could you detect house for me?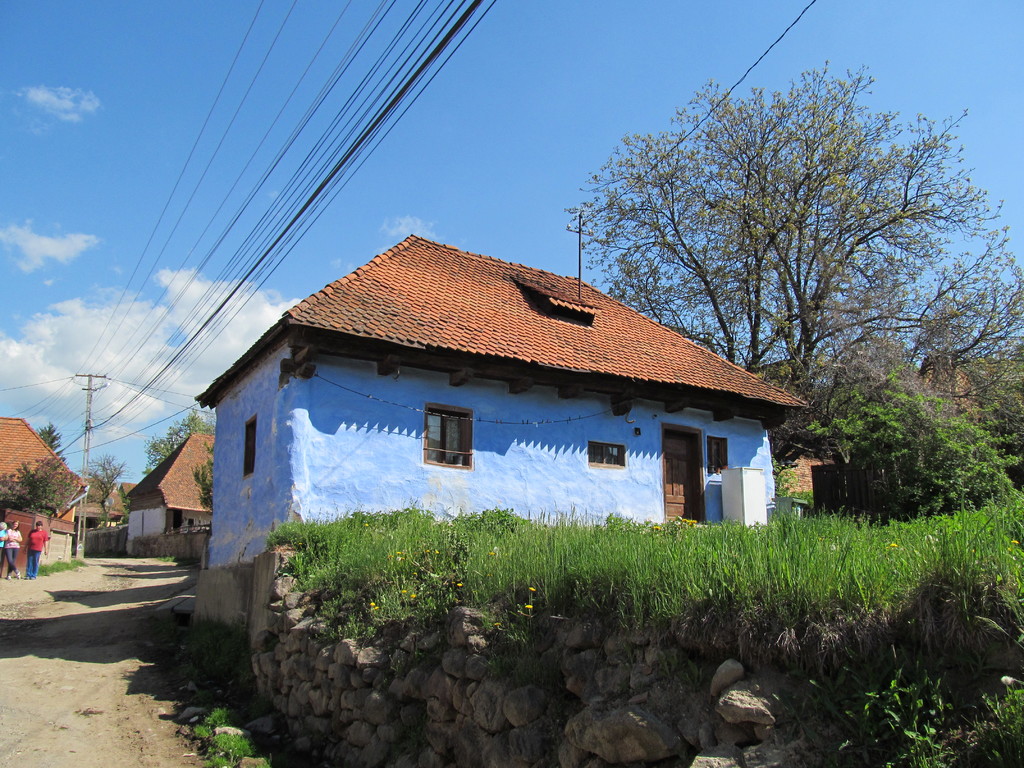
Detection result: 191,212,815,655.
